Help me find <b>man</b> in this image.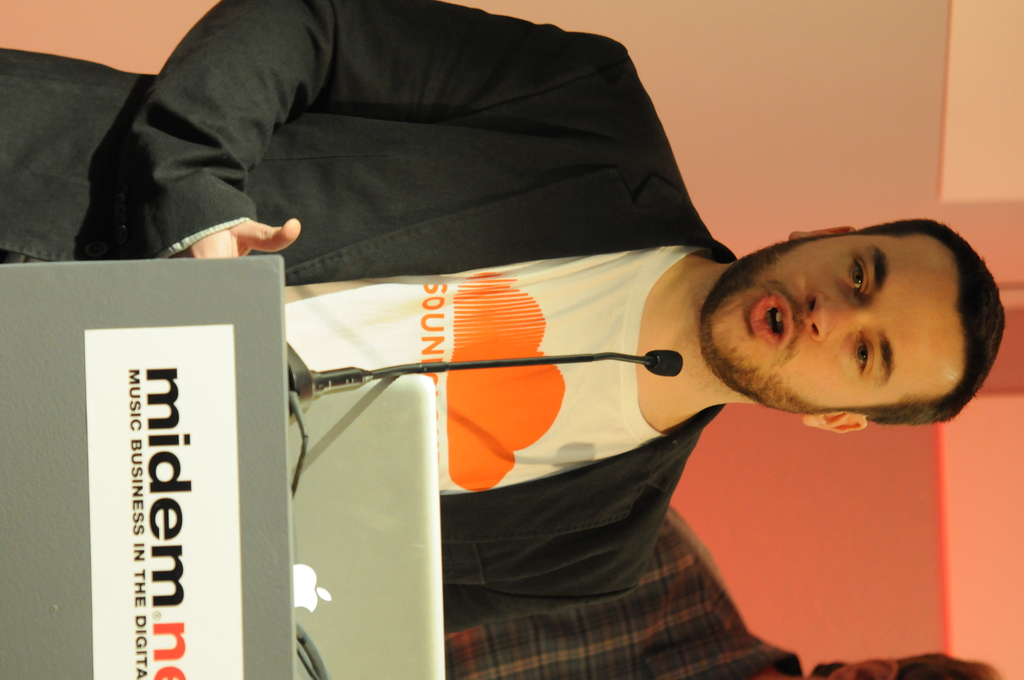
Found it: bbox=(0, 0, 1002, 639).
